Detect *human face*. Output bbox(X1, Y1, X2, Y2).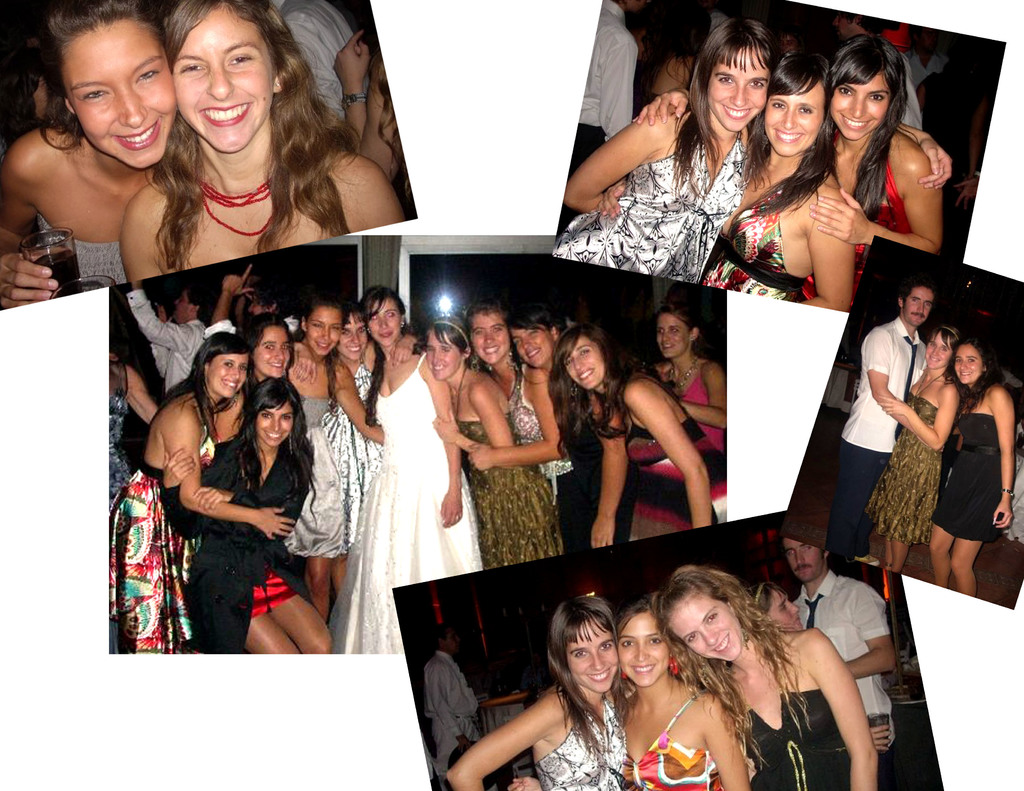
bbox(762, 80, 824, 156).
